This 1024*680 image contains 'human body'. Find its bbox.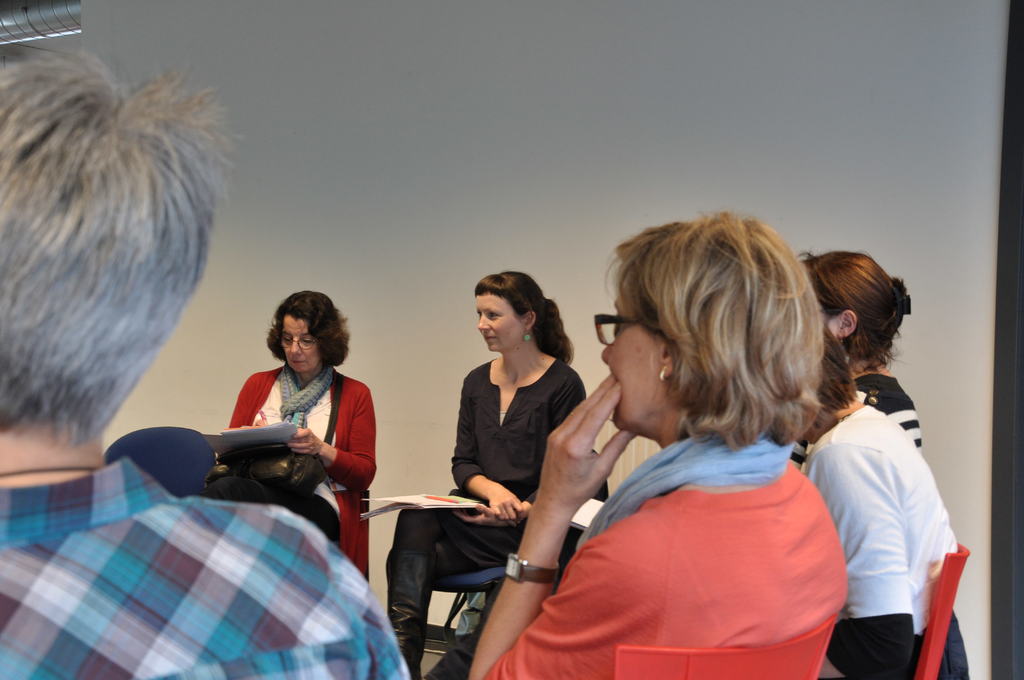
[223,378,396,572].
